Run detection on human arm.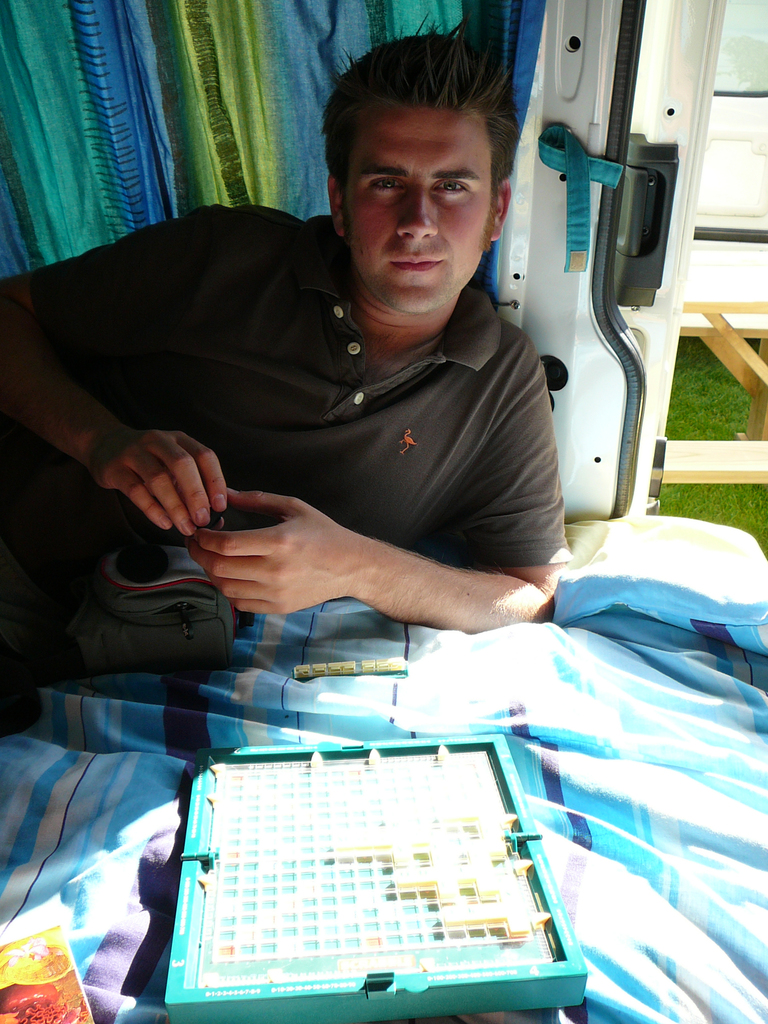
Result: locate(0, 211, 328, 534).
